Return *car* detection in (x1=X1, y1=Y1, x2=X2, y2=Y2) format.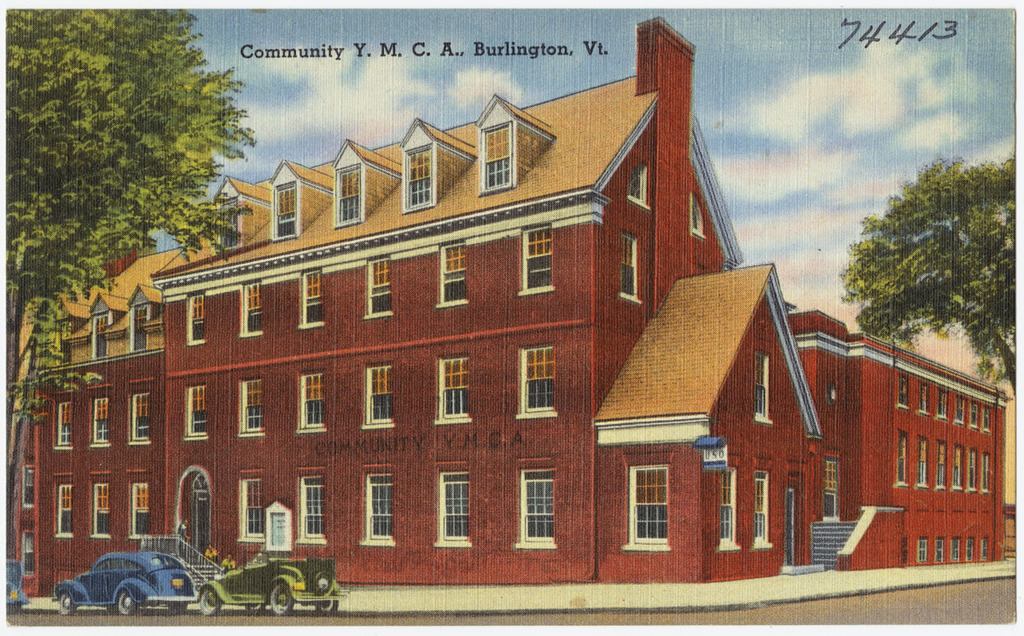
(x1=200, y1=545, x2=346, y2=614).
